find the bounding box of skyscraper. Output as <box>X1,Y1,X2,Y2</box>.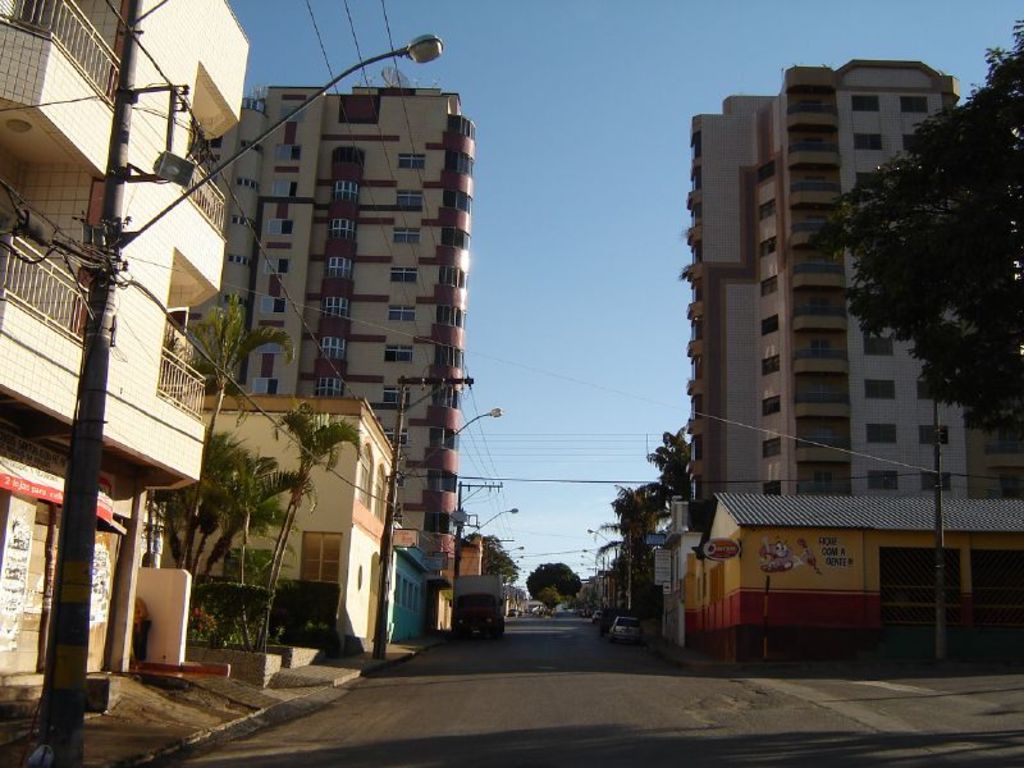
<box>0,0,248,681</box>.
